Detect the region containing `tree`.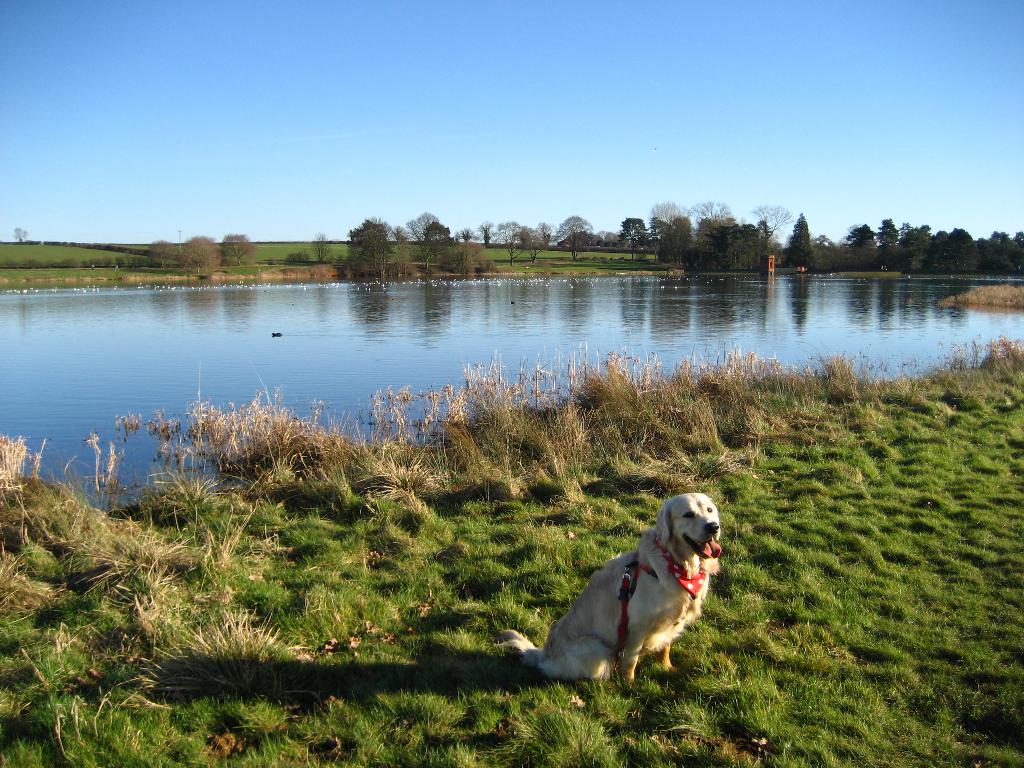
485 202 648 275.
